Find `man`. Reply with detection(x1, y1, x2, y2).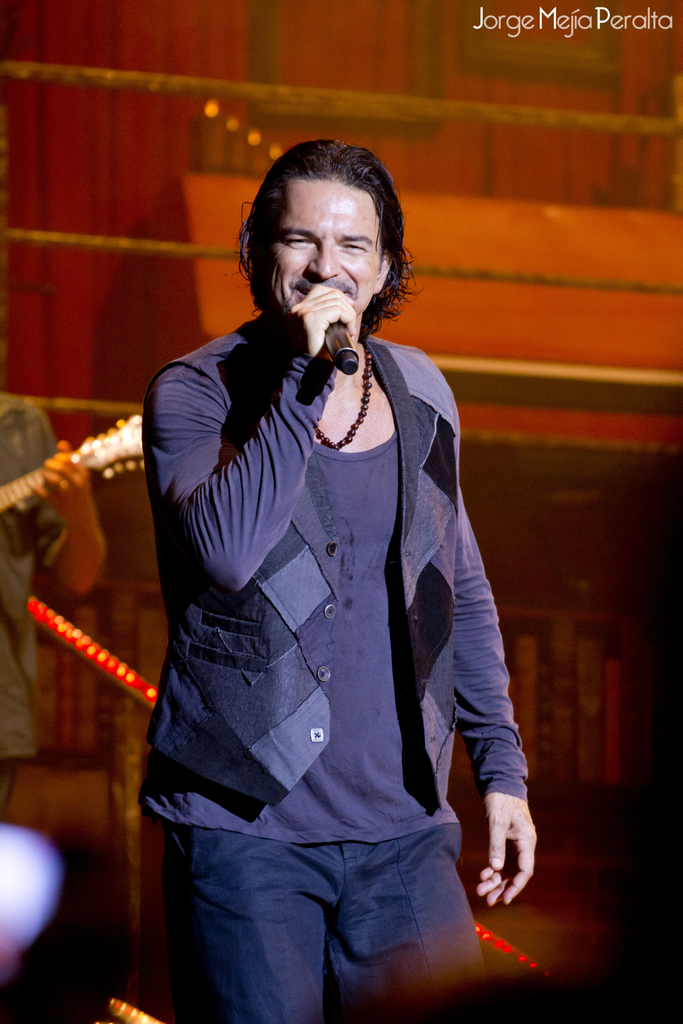
detection(123, 124, 531, 994).
